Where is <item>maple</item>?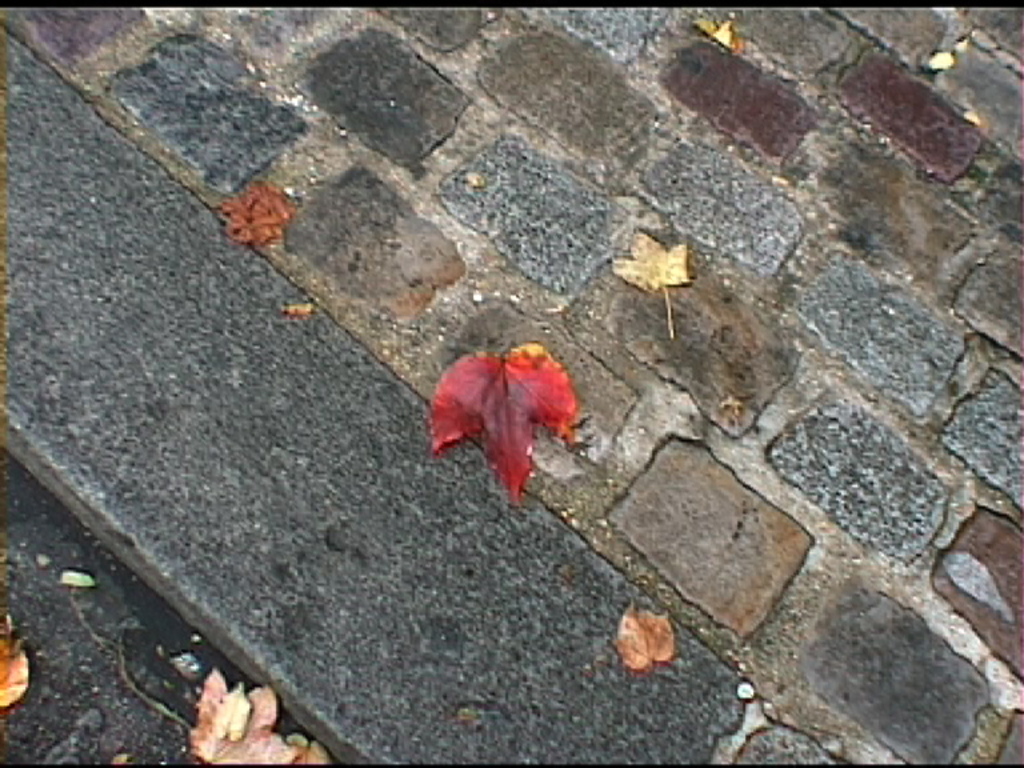
crop(0, 620, 36, 711).
